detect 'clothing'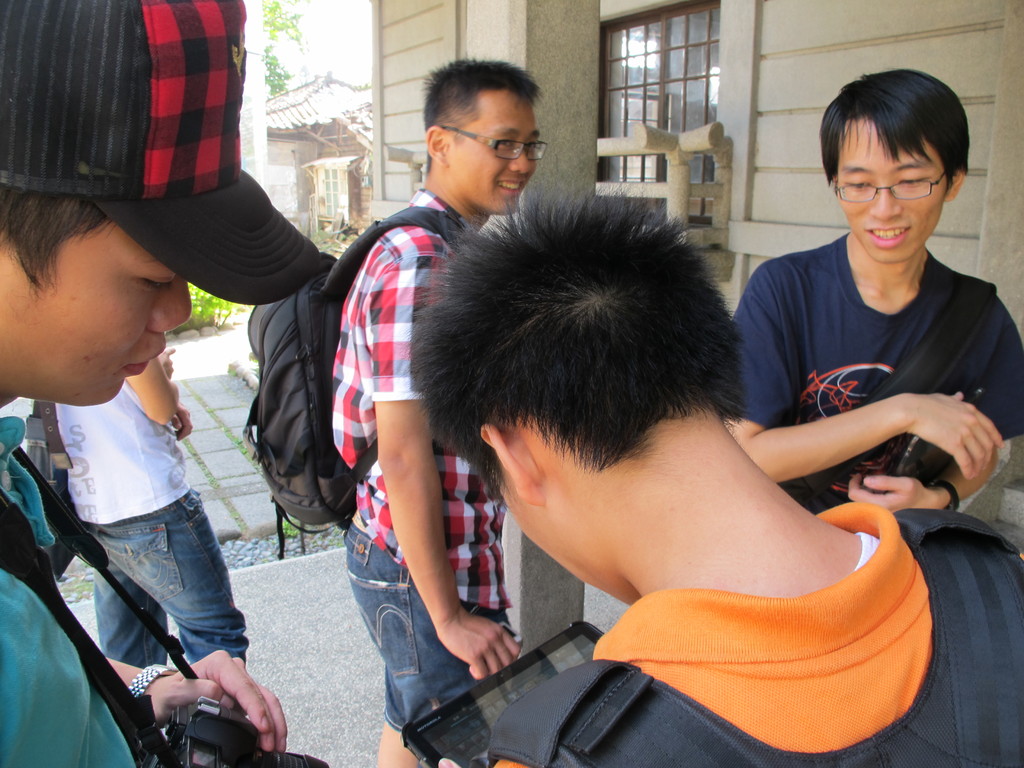
Rect(321, 187, 463, 745)
